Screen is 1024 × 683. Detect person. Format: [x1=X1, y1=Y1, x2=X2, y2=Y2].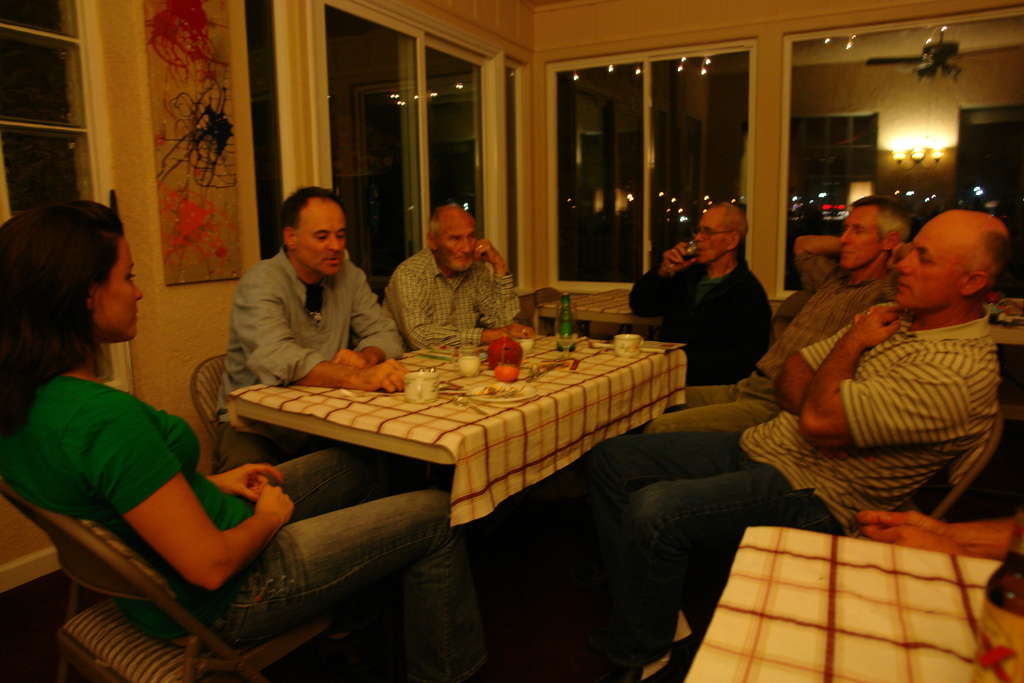
[x1=0, y1=197, x2=494, y2=682].
